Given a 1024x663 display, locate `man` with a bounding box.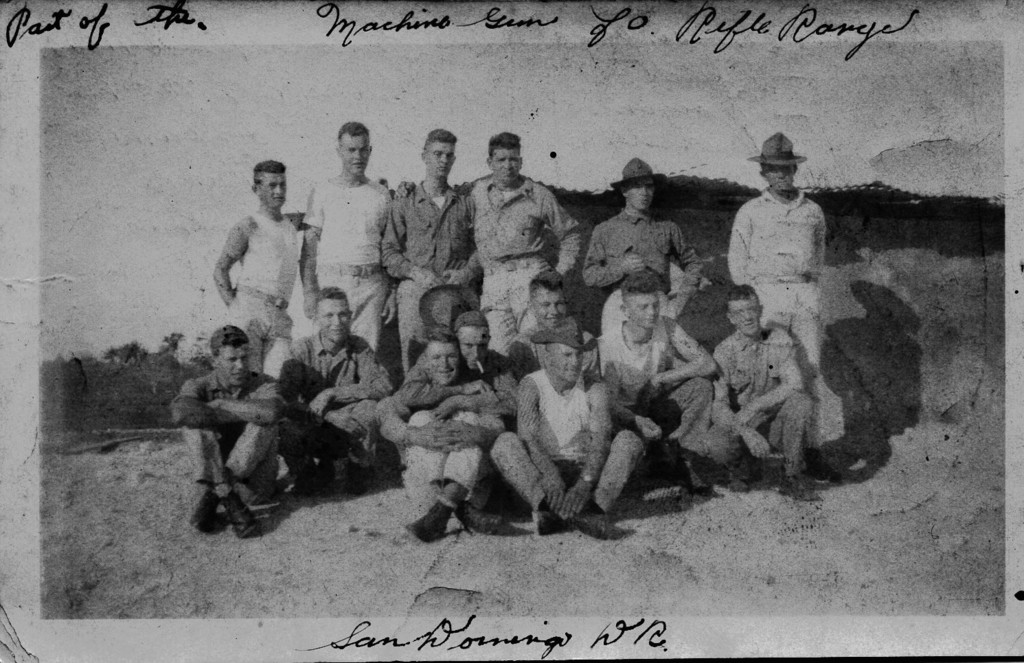
Located: [left=593, top=273, right=729, bottom=499].
